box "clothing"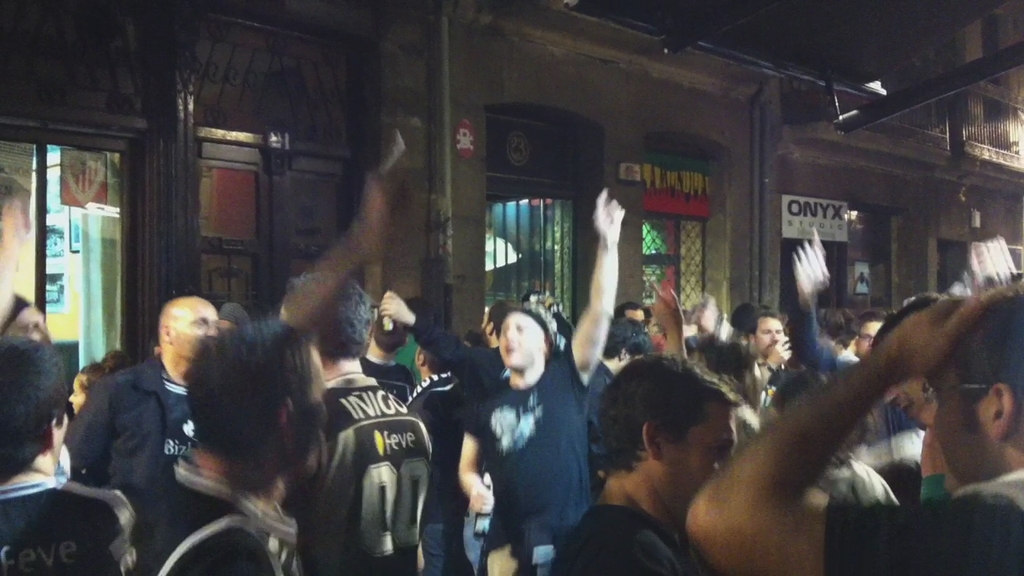
[0, 461, 134, 575]
